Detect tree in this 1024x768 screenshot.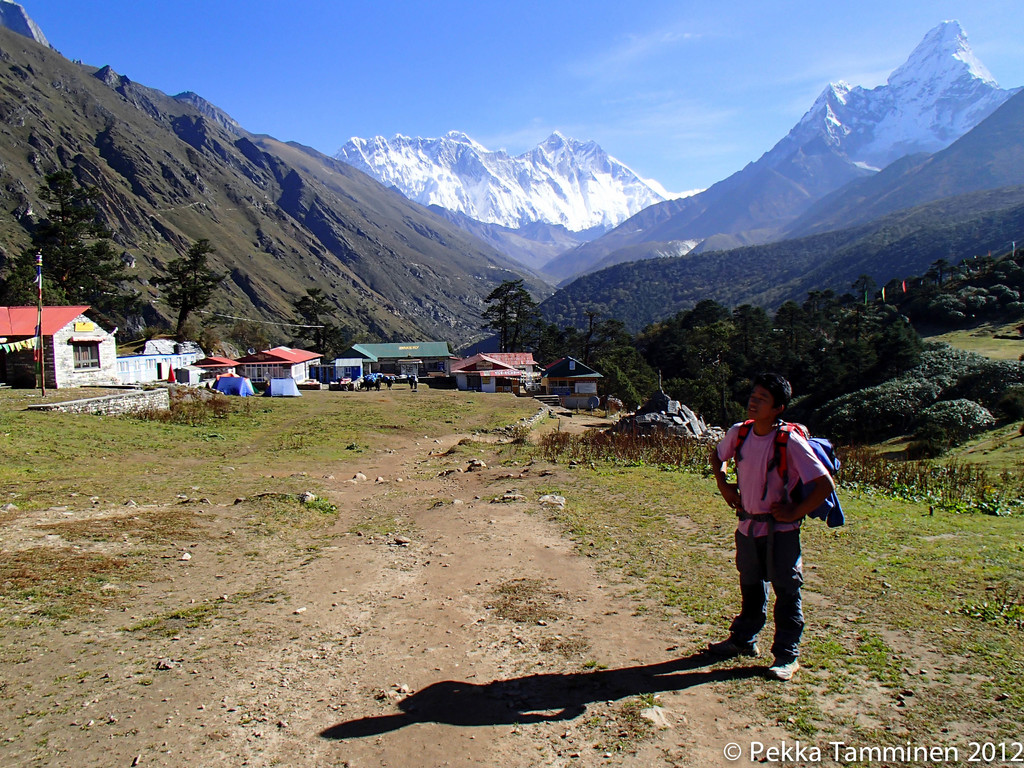
Detection: select_region(0, 163, 141, 346).
